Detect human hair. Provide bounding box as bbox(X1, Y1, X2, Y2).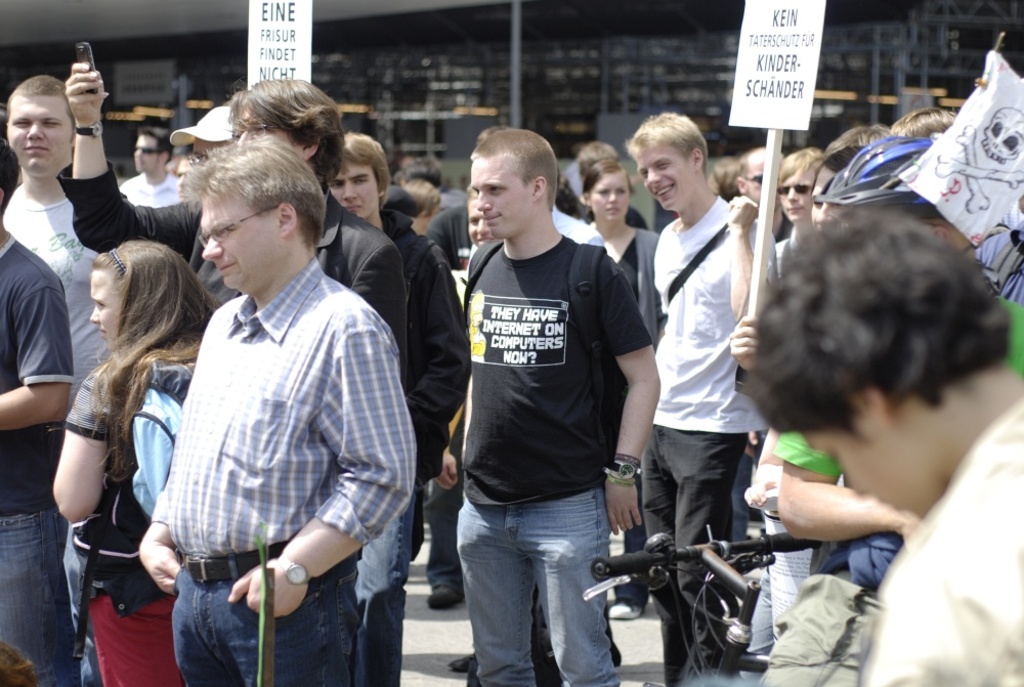
bbox(759, 191, 993, 483).
